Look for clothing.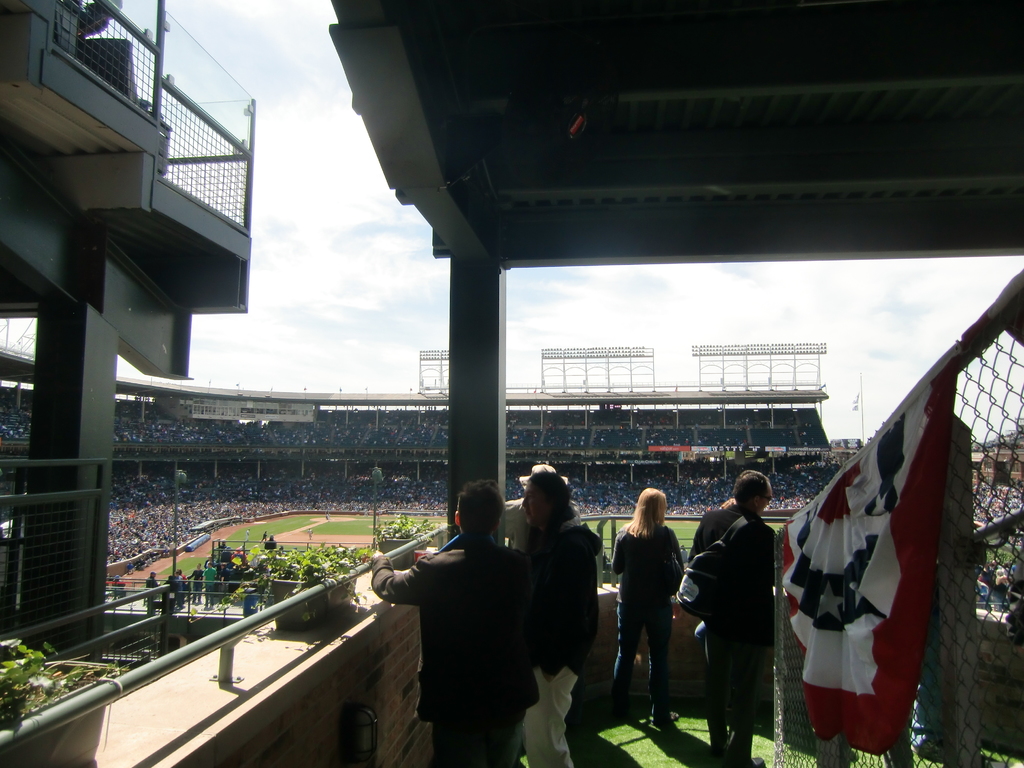
Found: (left=530, top=524, right=602, bottom=767).
